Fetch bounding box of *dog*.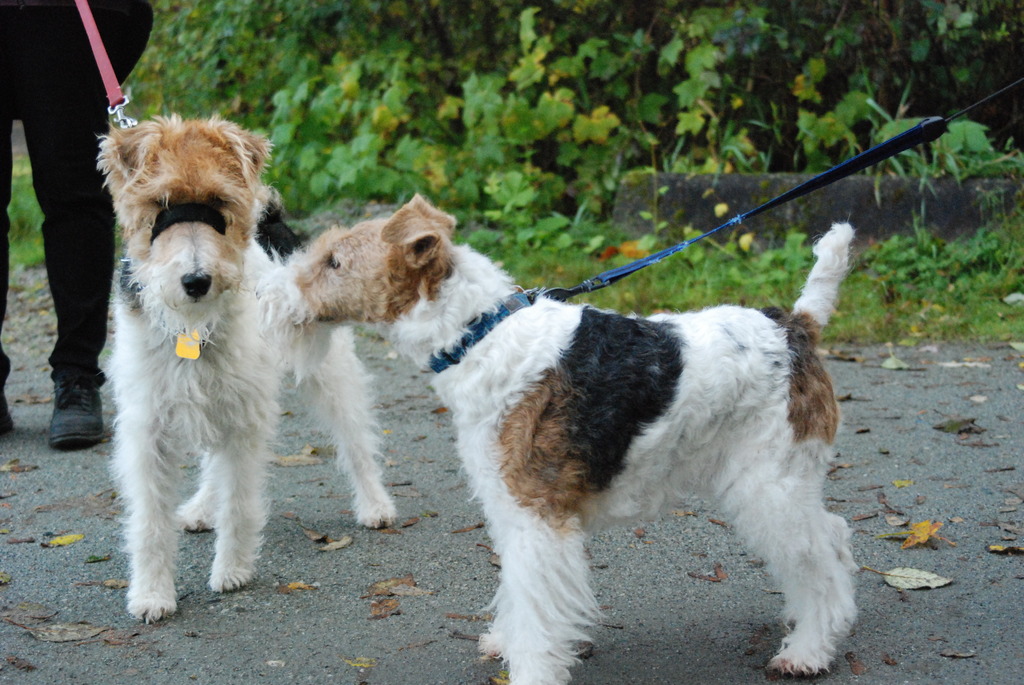
Bbox: crop(95, 116, 402, 627).
